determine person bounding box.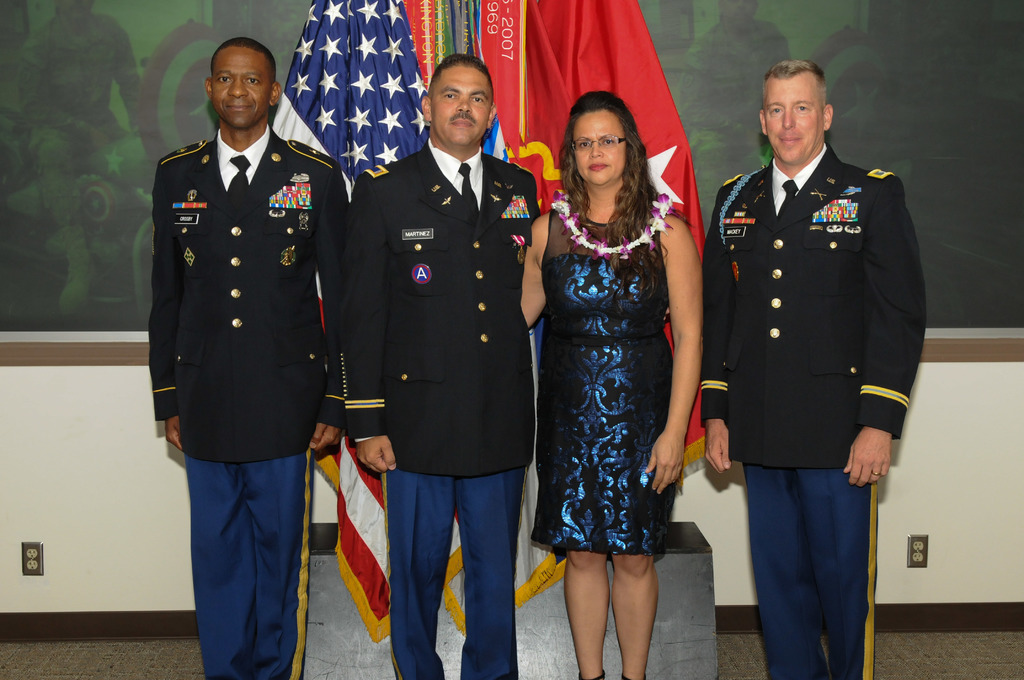
Determined: region(512, 86, 713, 679).
